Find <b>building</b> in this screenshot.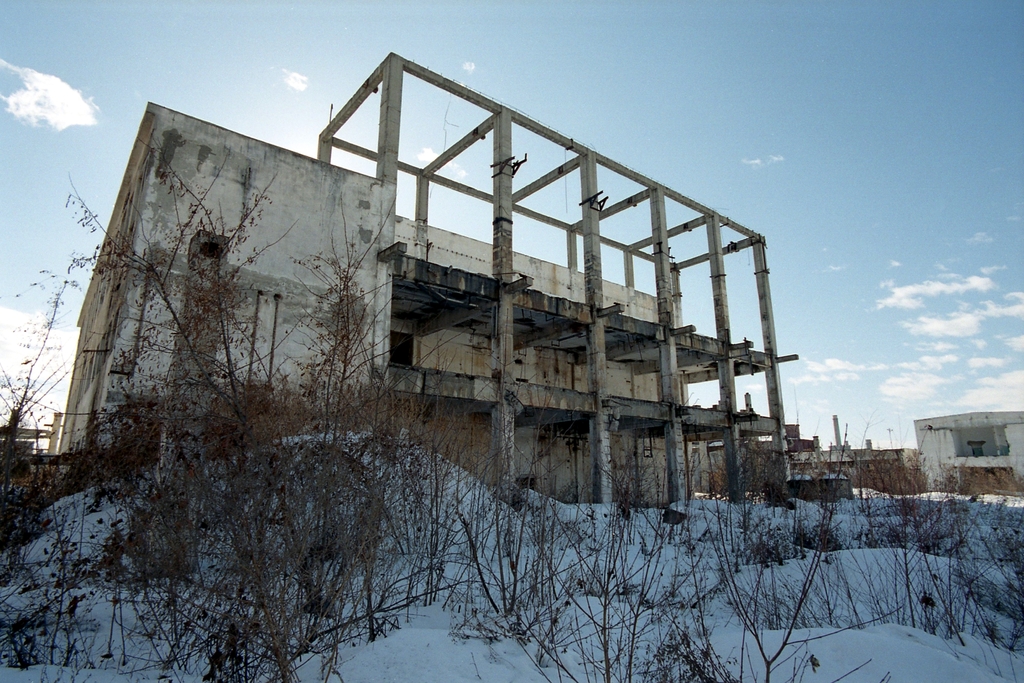
The bounding box for <b>building</b> is box(60, 62, 803, 531).
